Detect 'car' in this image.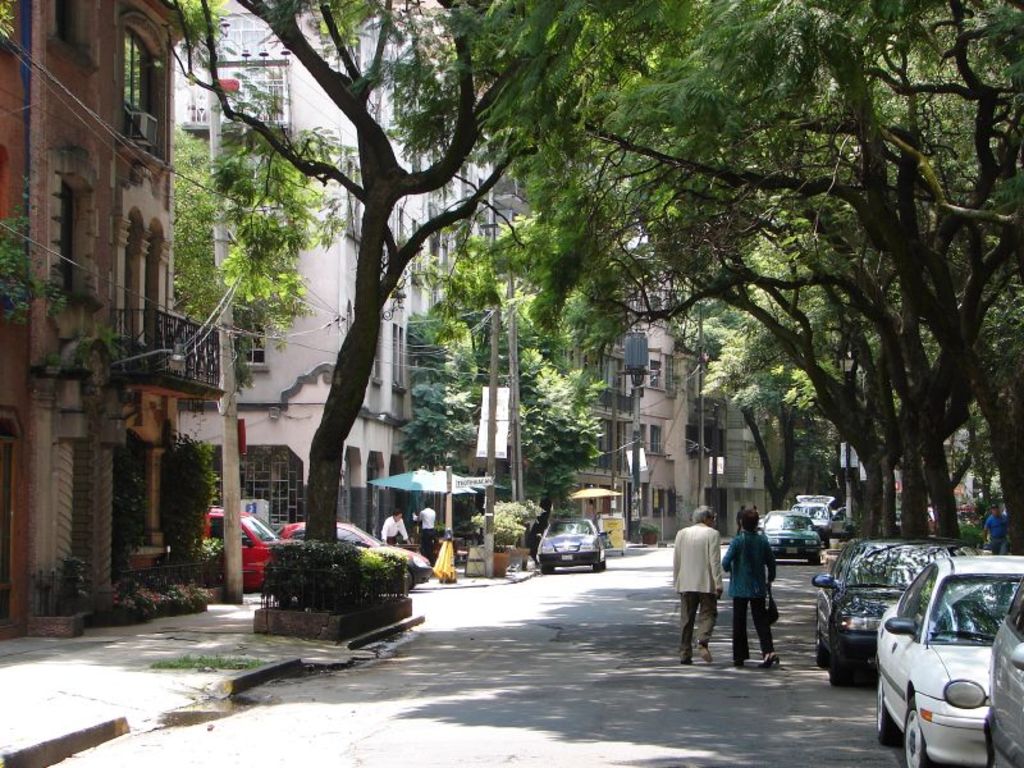
Detection: 874,548,1021,767.
